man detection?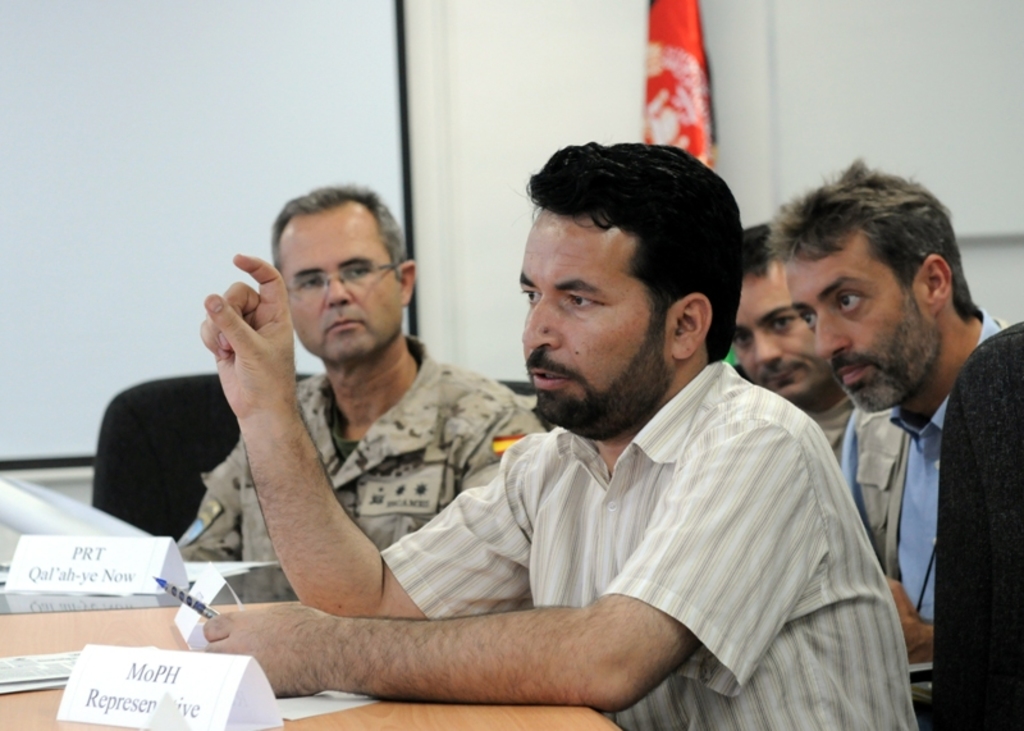
bbox=(273, 170, 925, 716)
